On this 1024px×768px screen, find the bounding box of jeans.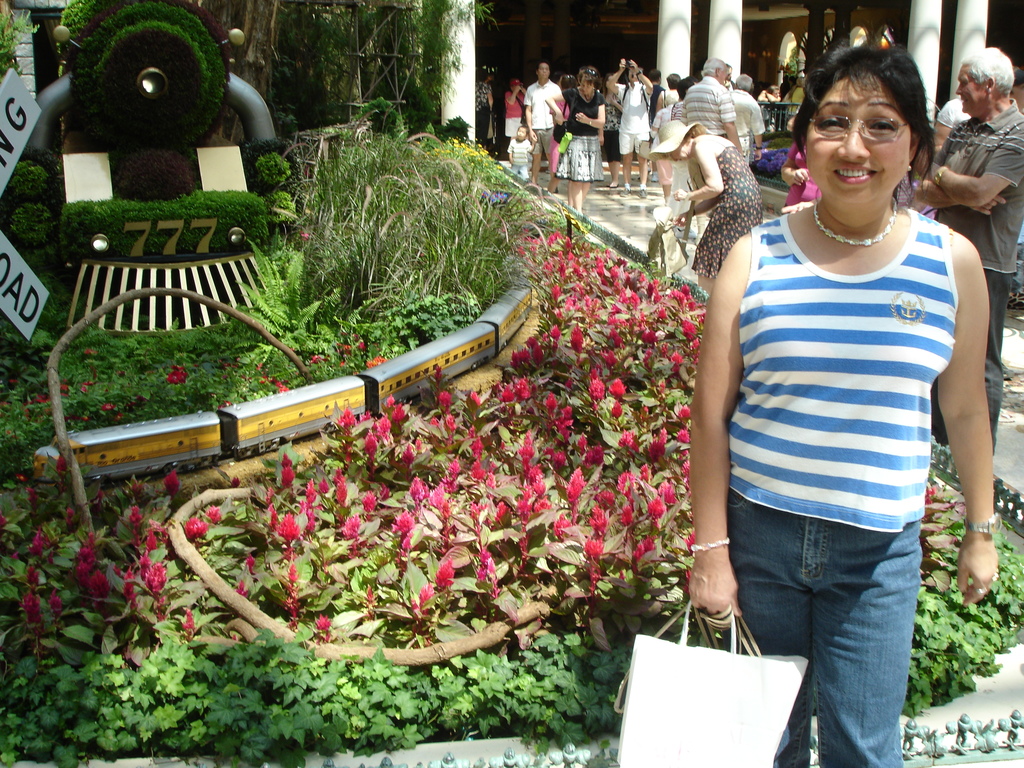
Bounding box: left=620, top=130, right=653, bottom=166.
